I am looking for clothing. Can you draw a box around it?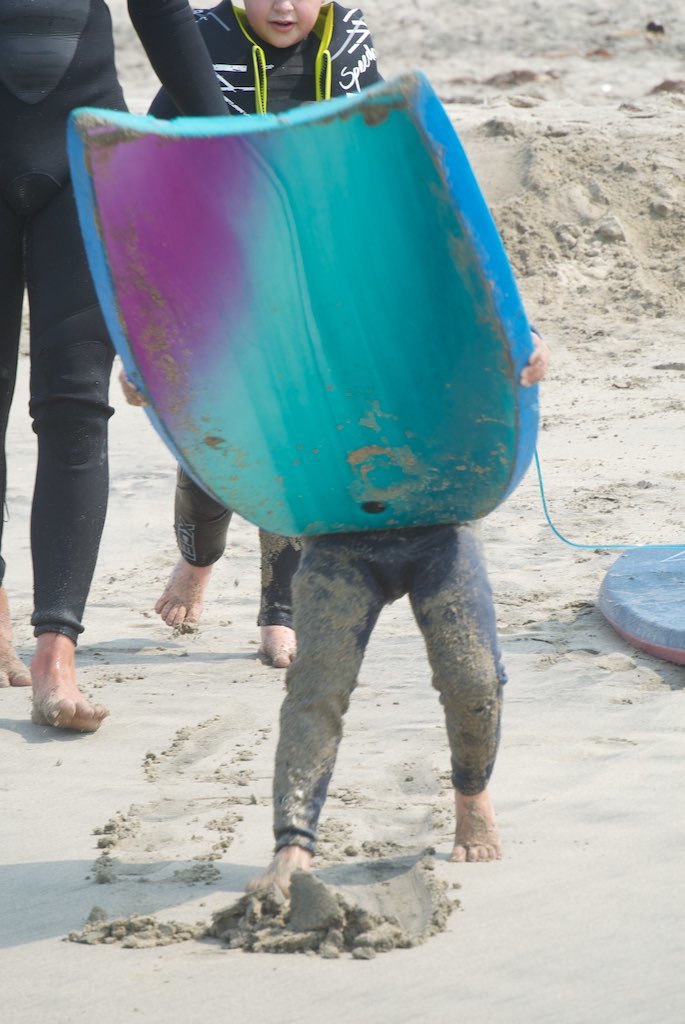
Sure, the bounding box is pyautogui.locateOnScreen(149, 0, 383, 592).
